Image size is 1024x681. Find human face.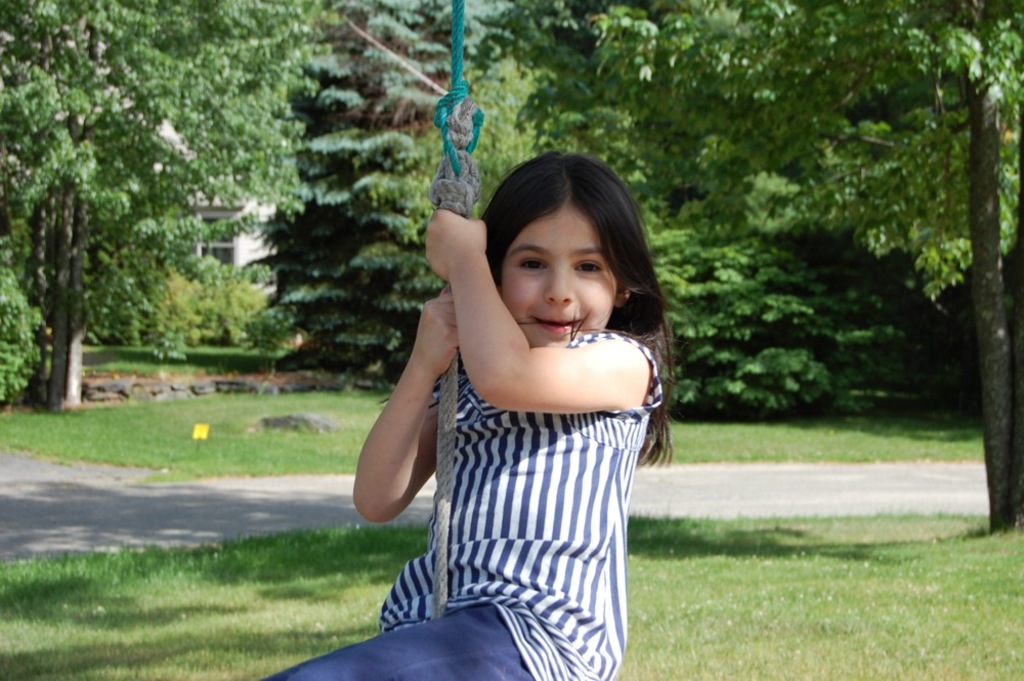
BBox(494, 204, 631, 348).
